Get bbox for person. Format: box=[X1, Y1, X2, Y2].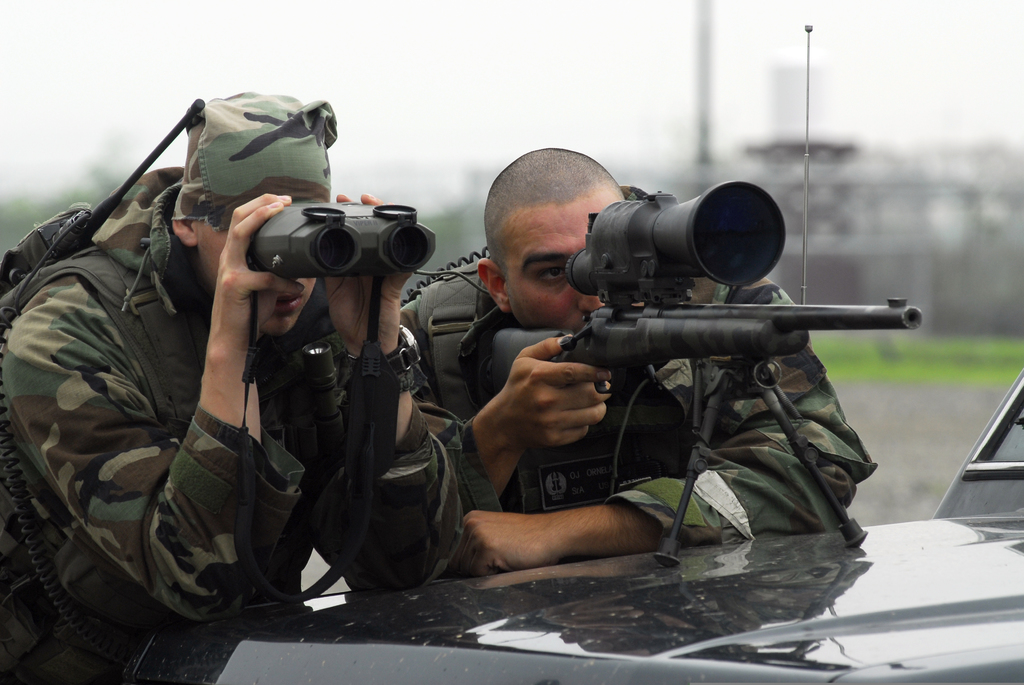
box=[0, 92, 466, 684].
